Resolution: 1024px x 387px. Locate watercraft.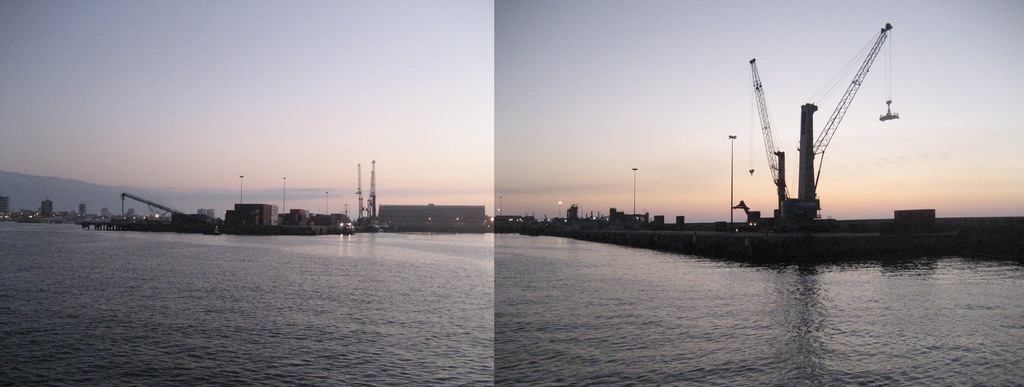
<region>78, 191, 335, 241</region>.
